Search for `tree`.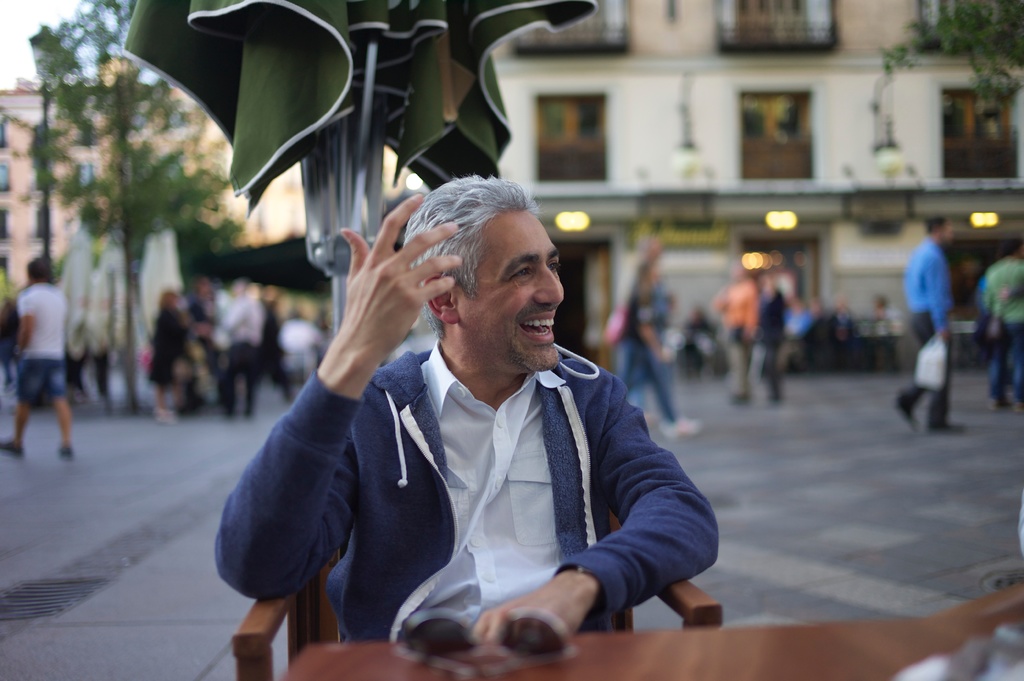
Found at crop(881, 0, 1023, 109).
